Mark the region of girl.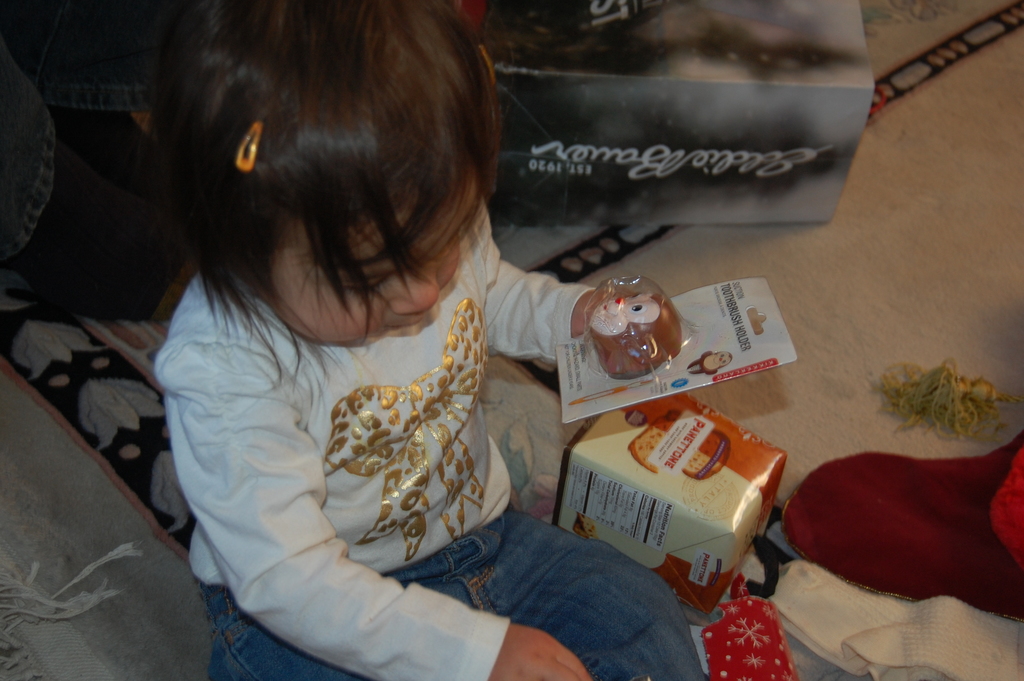
Region: box=[149, 0, 709, 680].
